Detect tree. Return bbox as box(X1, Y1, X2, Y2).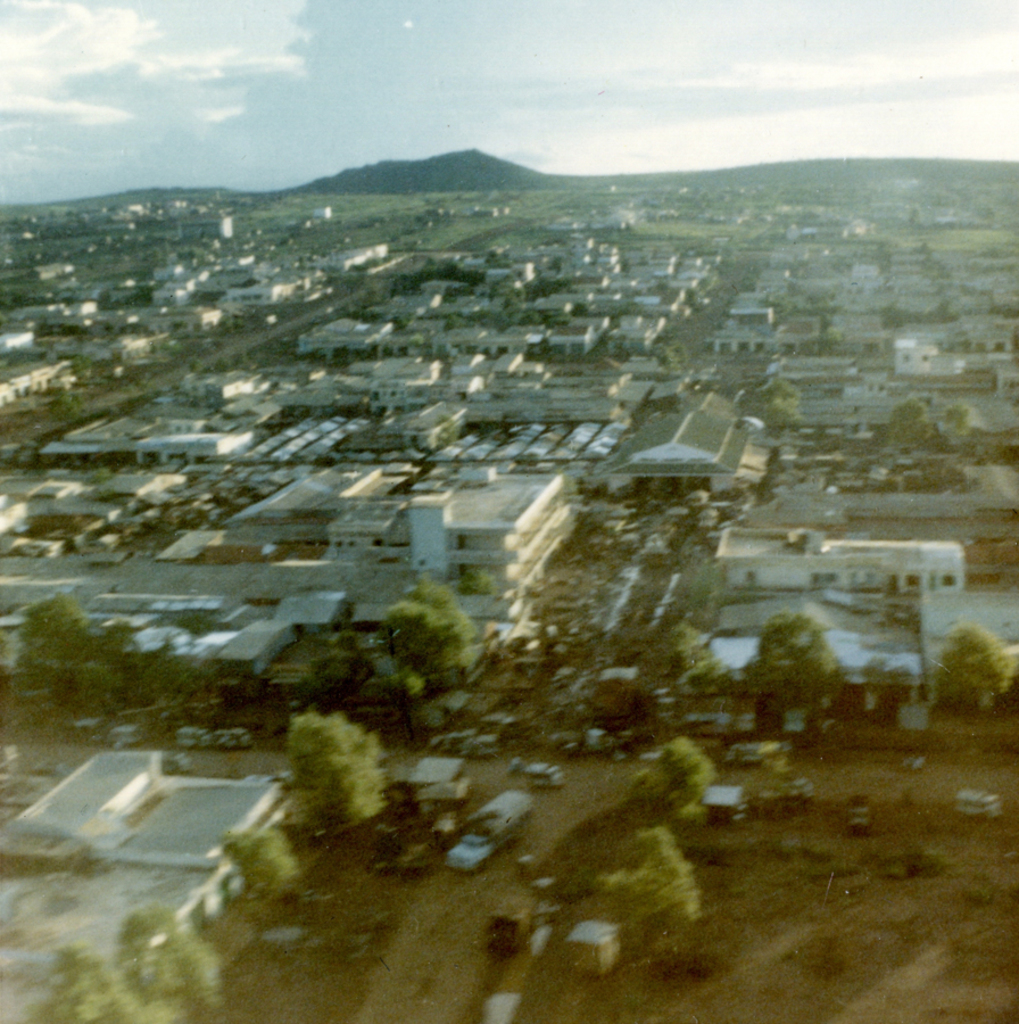
box(890, 387, 937, 444).
